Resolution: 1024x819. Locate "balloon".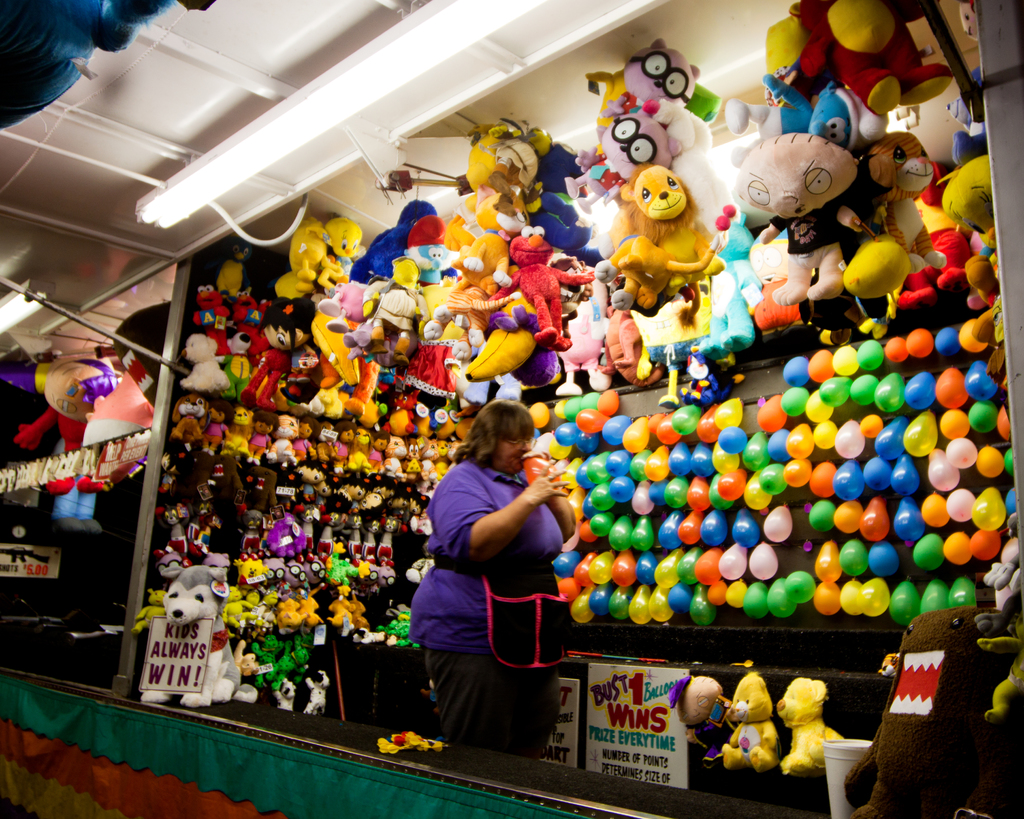
[left=637, top=550, right=654, bottom=587].
